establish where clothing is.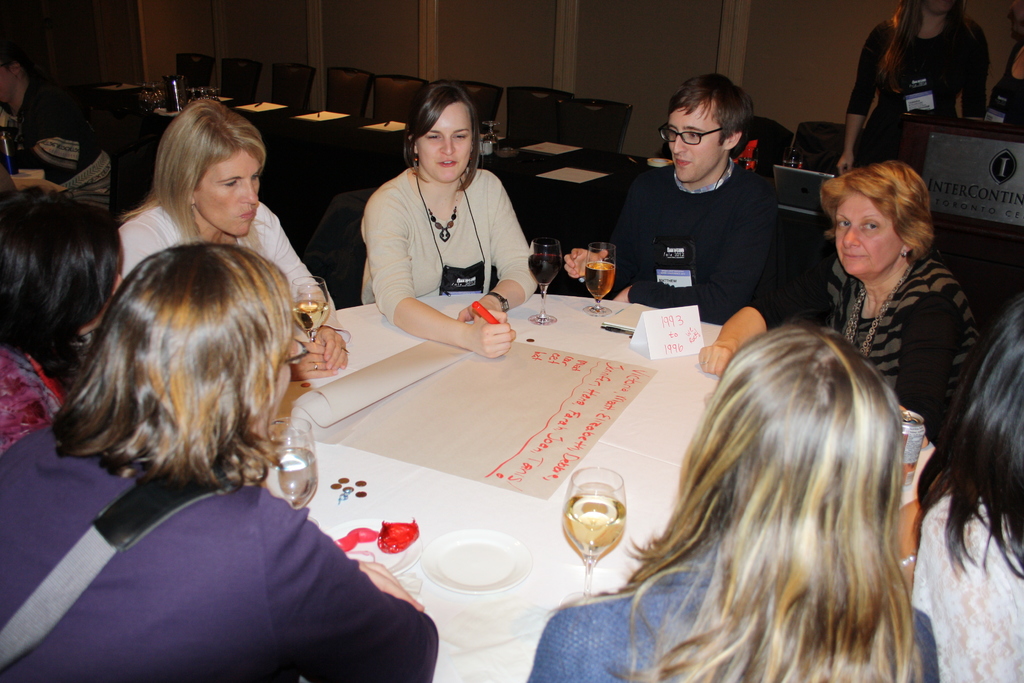
Established at box=[1, 343, 63, 448].
